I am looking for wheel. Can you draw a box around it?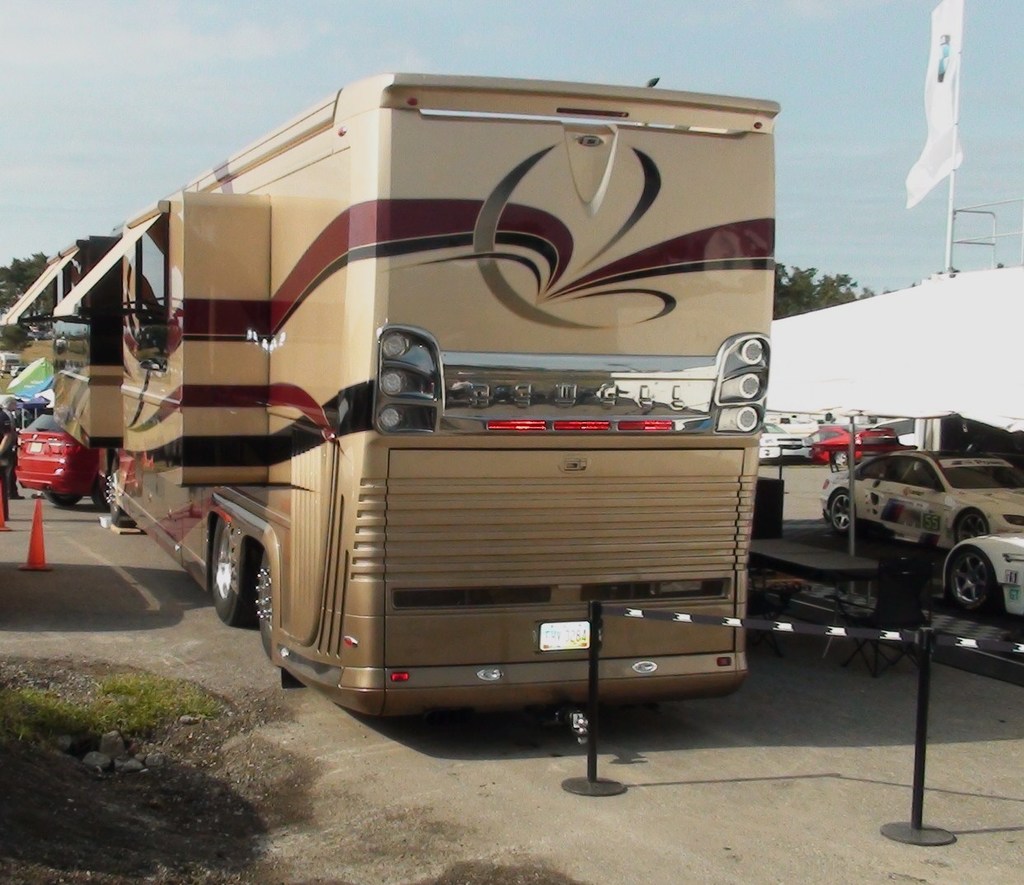
Sure, the bounding box is 824/488/876/536.
